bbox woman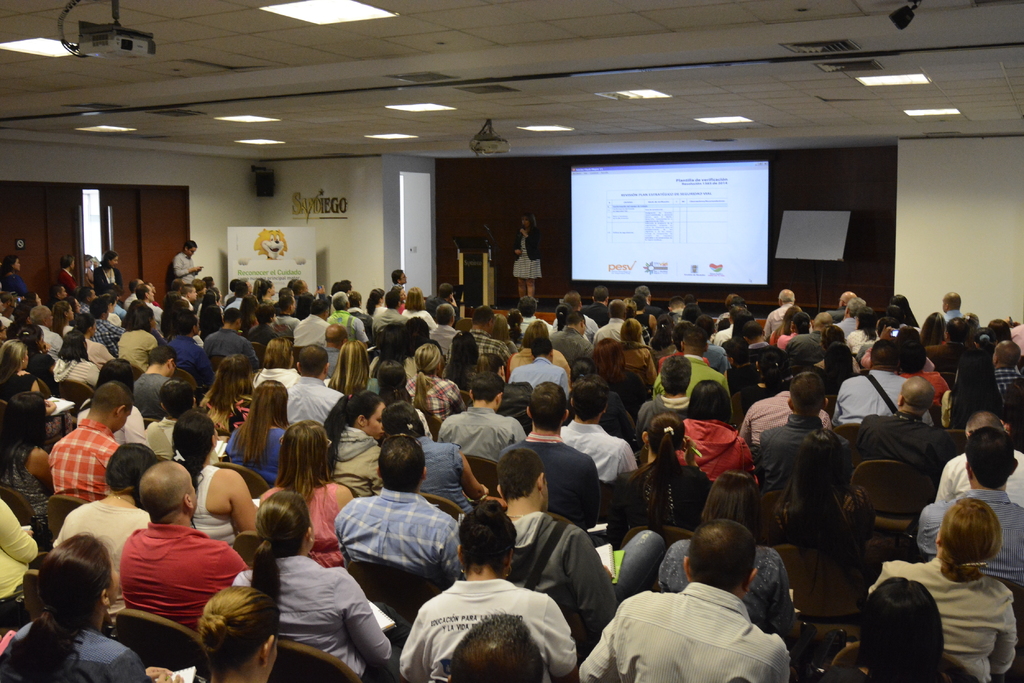
{"left": 658, "top": 467, "right": 808, "bottom": 646}
